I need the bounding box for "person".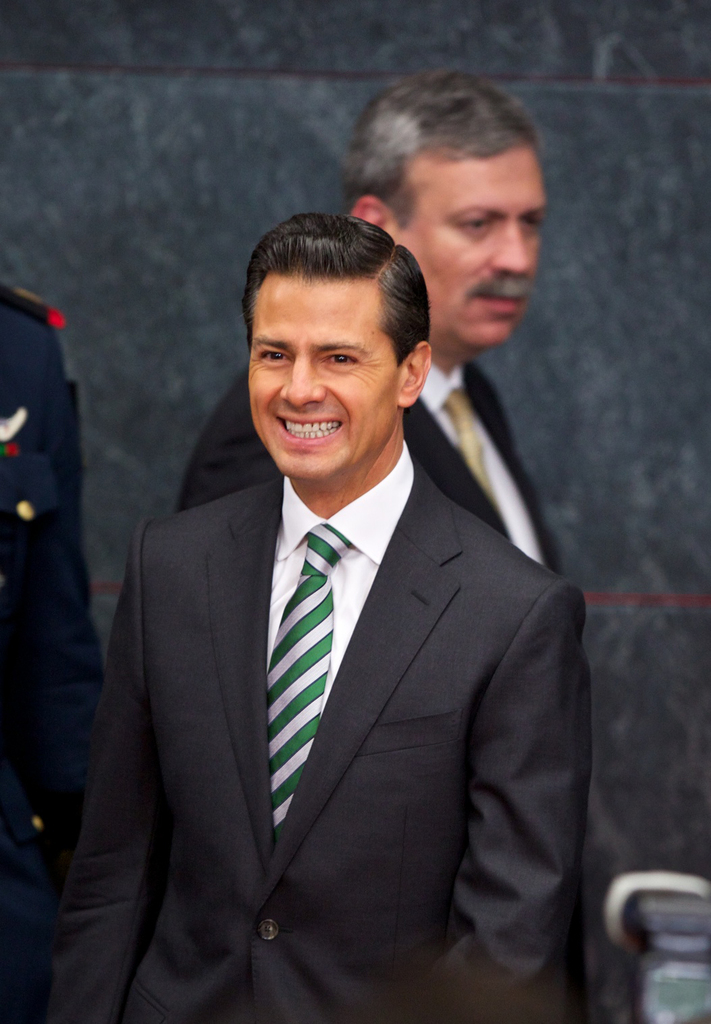
Here it is: locate(42, 213, 590, 1020).
